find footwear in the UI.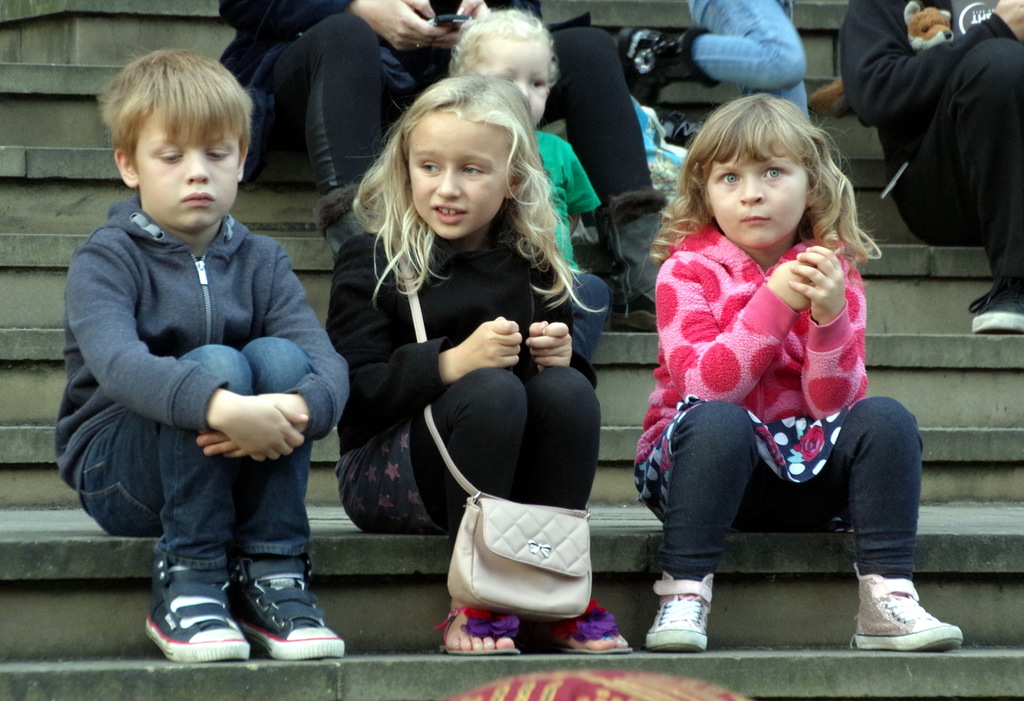
UI element at bbox=[138, 554, 257, 668].
